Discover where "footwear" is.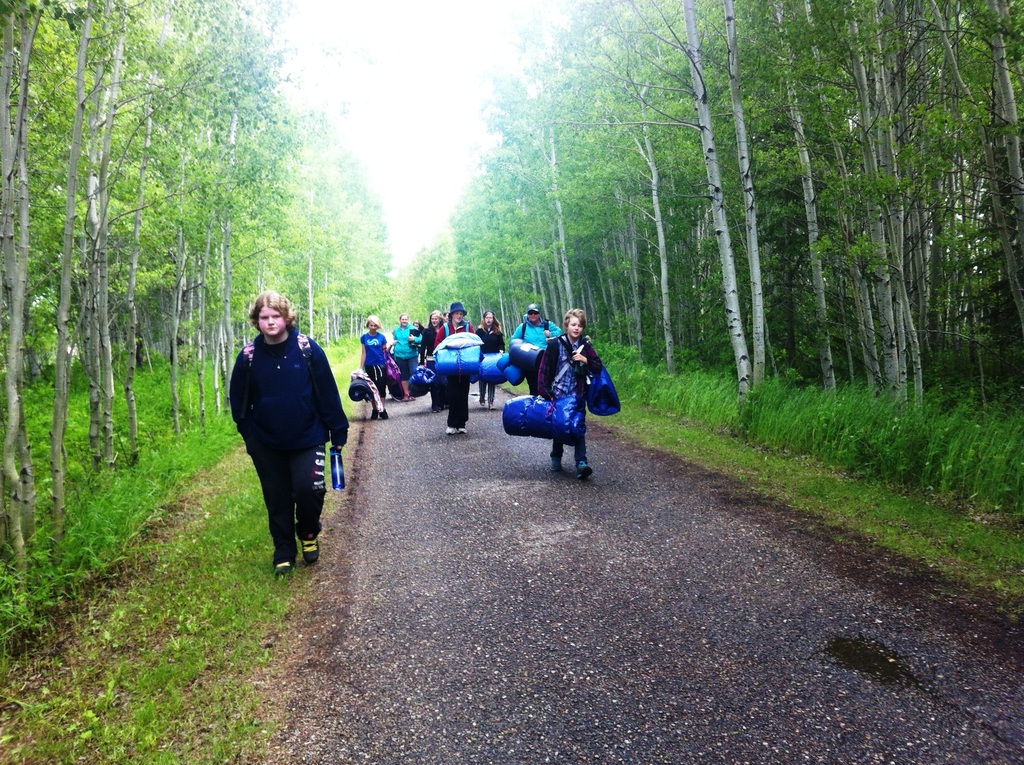
Discovered at 299,522,317,567.
